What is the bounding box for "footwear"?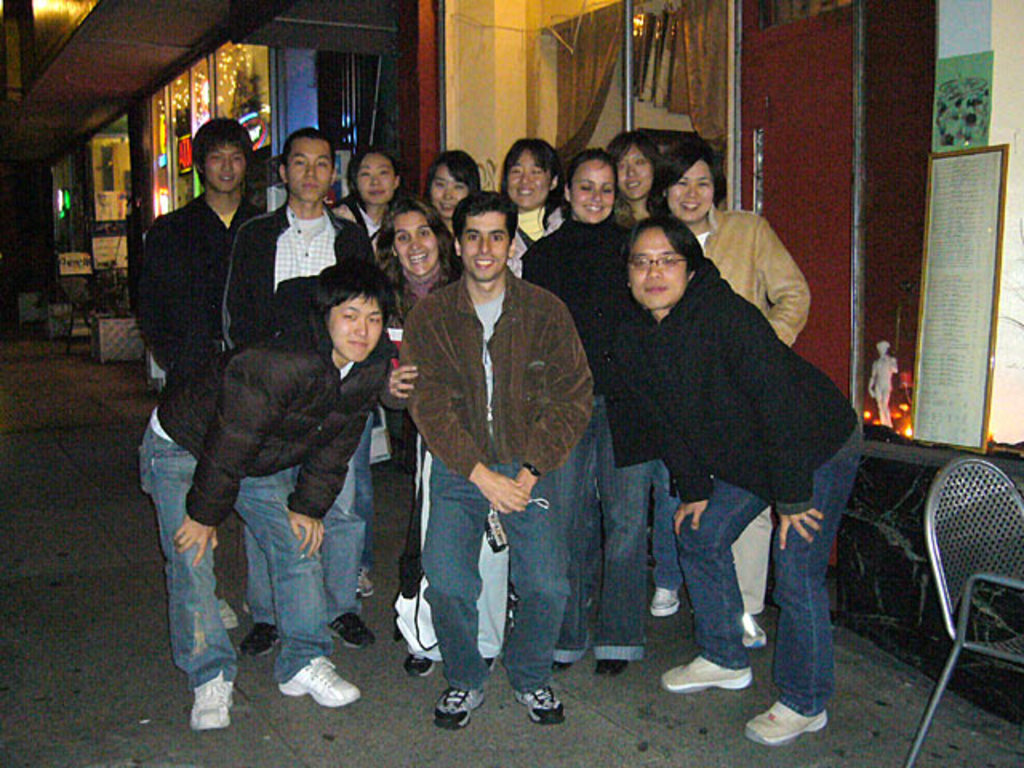
bbox=[272, 638, 349, 725].
